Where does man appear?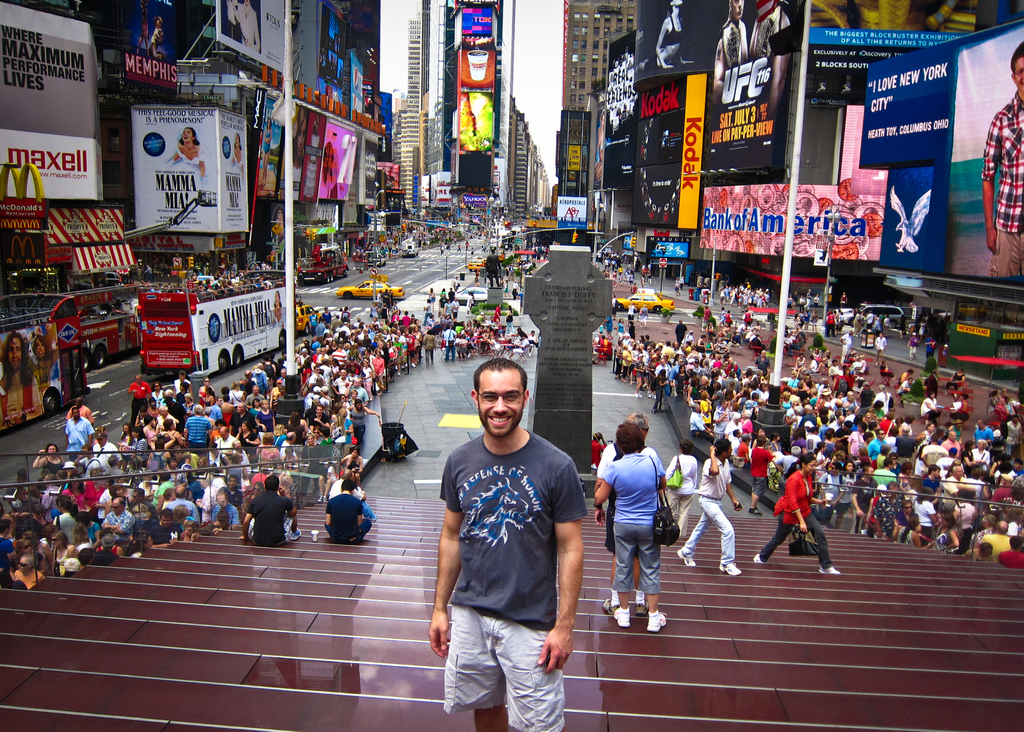
Appears at pyautogui.locateOnScreen(0, 331, 41, 432).
